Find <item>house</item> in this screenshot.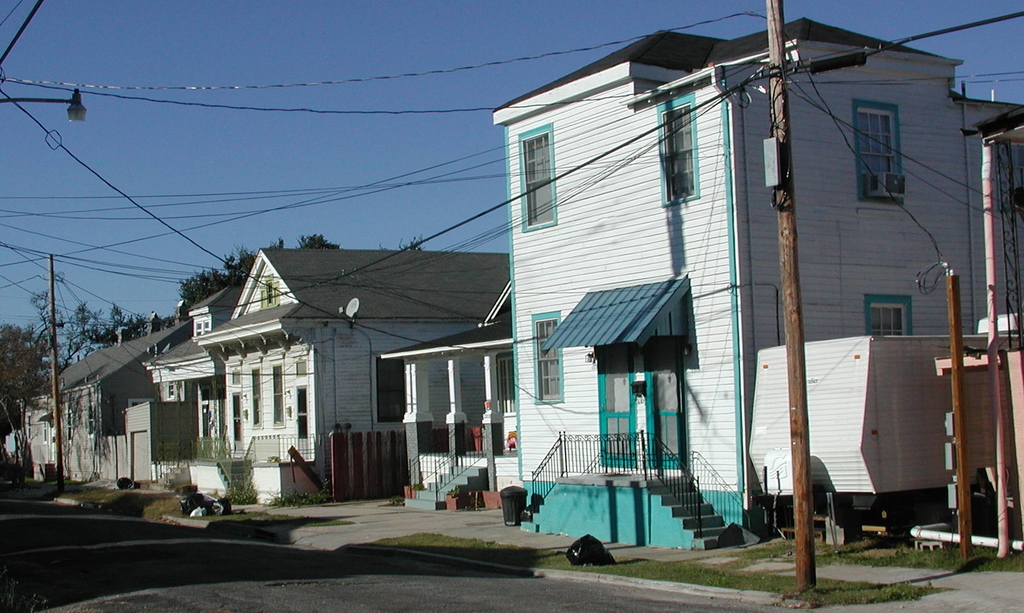
The bounding box for <item>house</item> is [4,245,511,505].
